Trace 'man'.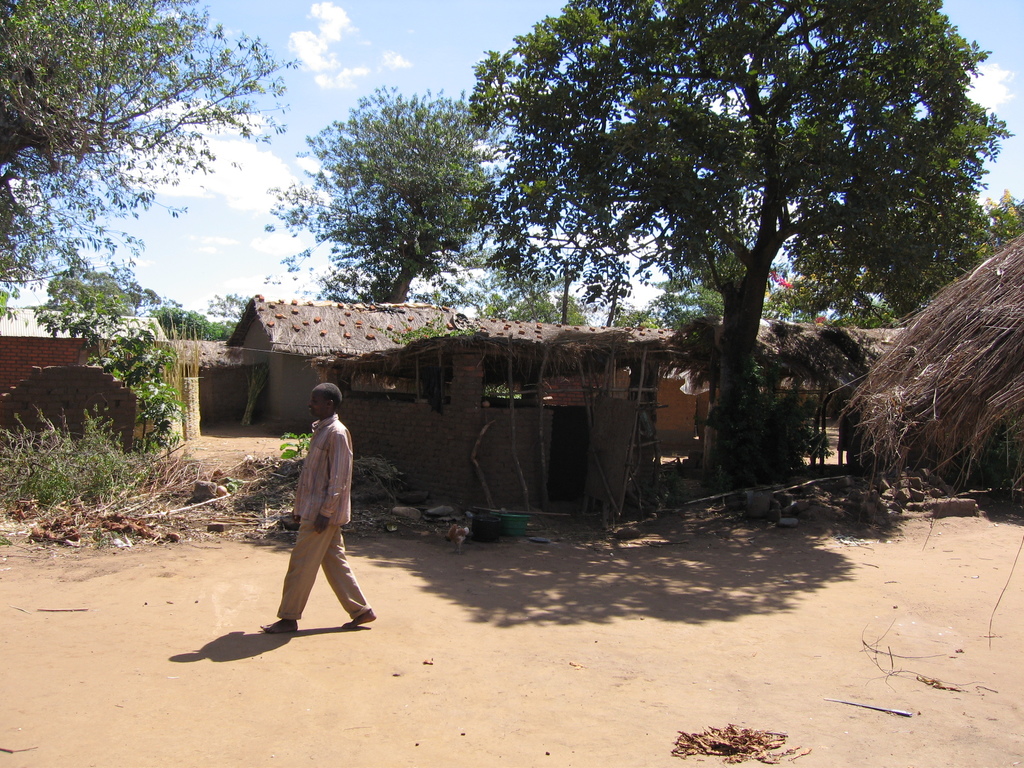
Traced to bbox=[268, 383, 383, 633].
